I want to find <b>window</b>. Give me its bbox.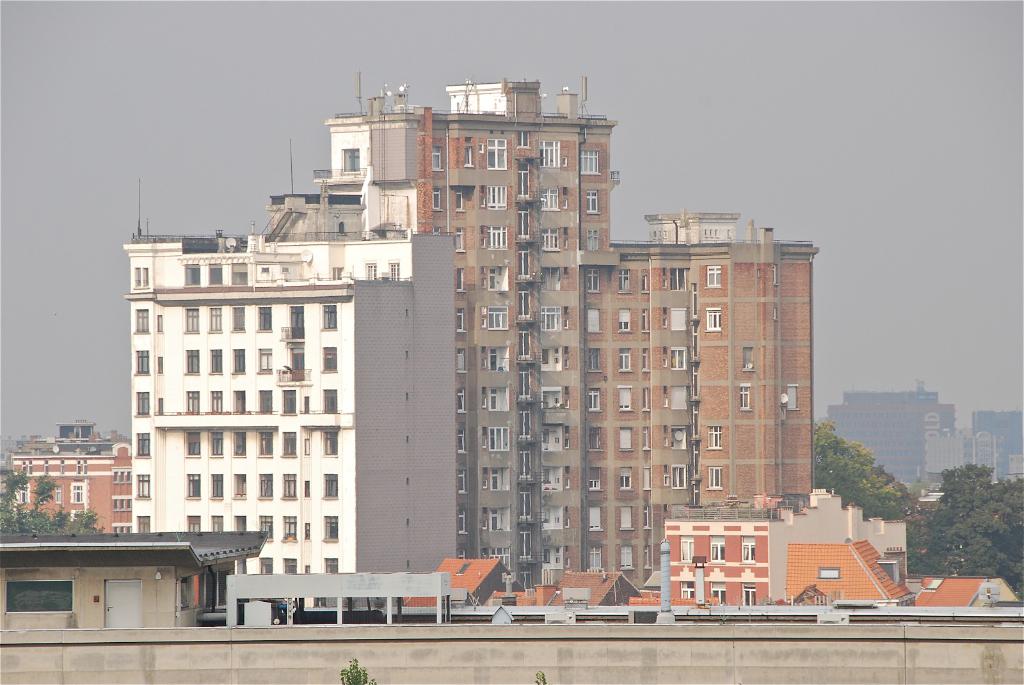
pyautogui.locateOnScreen(463, 139, 474, 167).
